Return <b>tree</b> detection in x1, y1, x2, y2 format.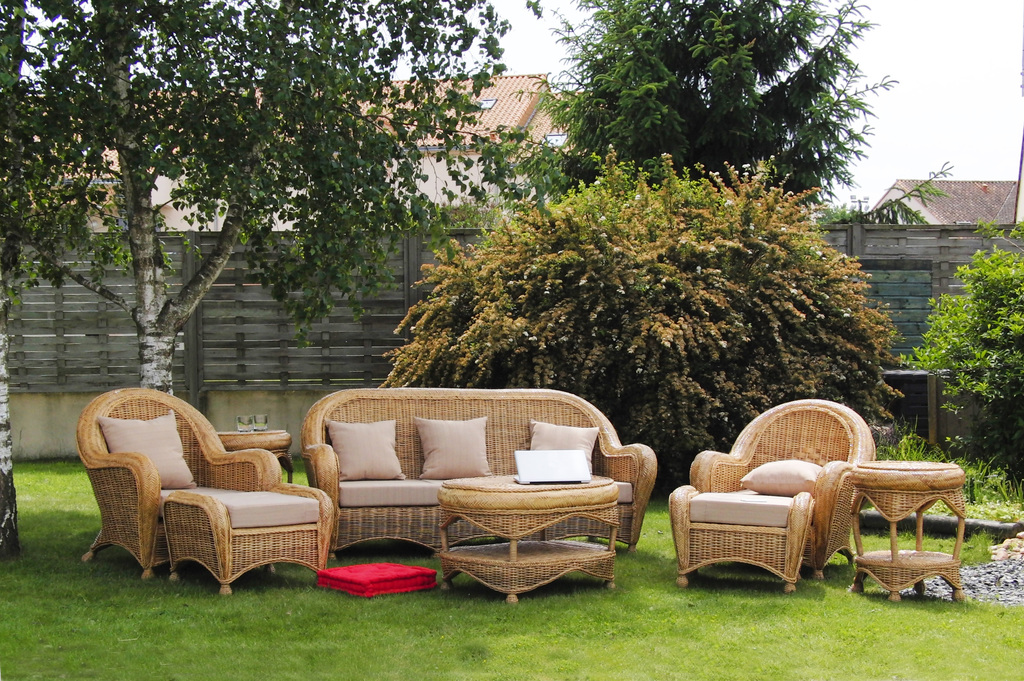
0, 0, 550, 579.
